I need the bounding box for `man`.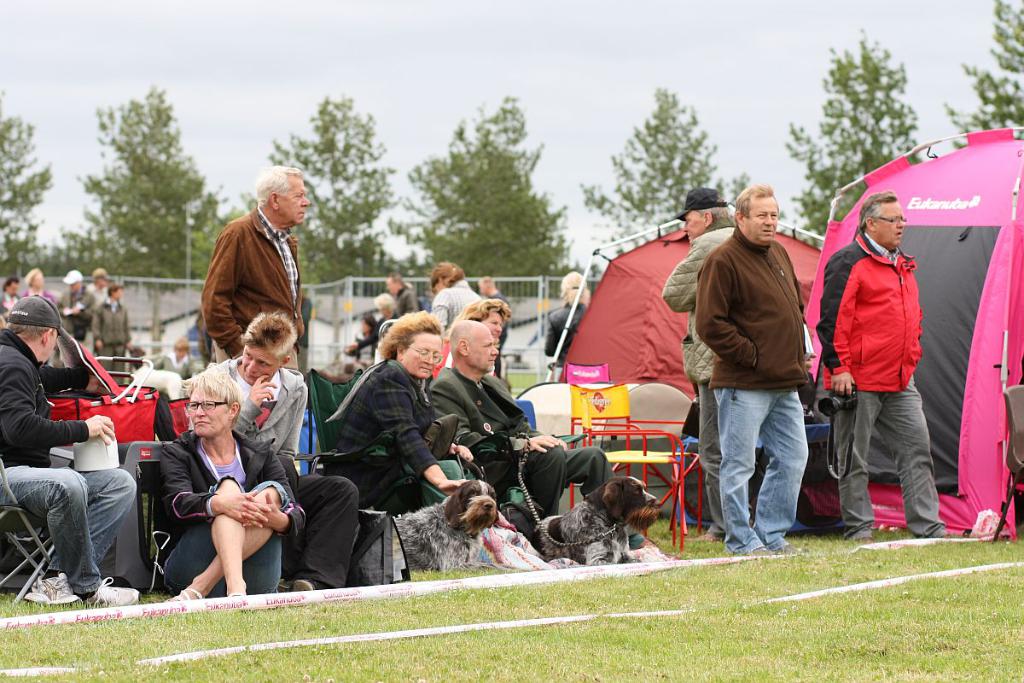
Here it is: {"left": 52, "top": 270, "right": 98, "bottom": 353}.
